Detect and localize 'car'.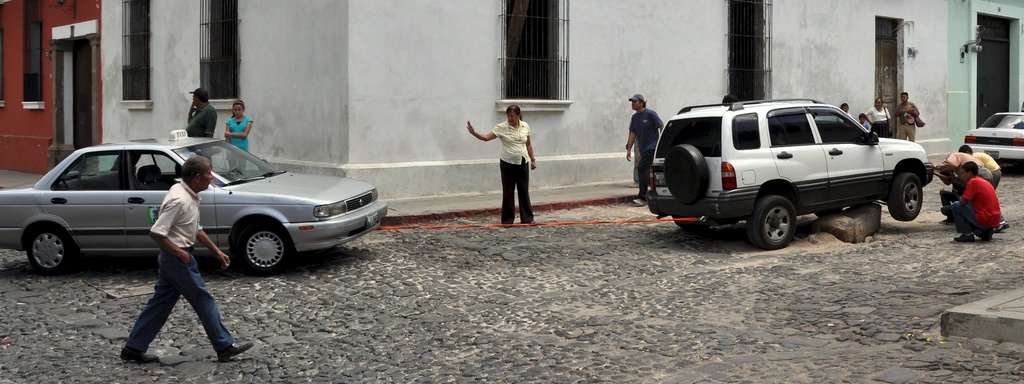
Localized at (959,112,1023,173).
